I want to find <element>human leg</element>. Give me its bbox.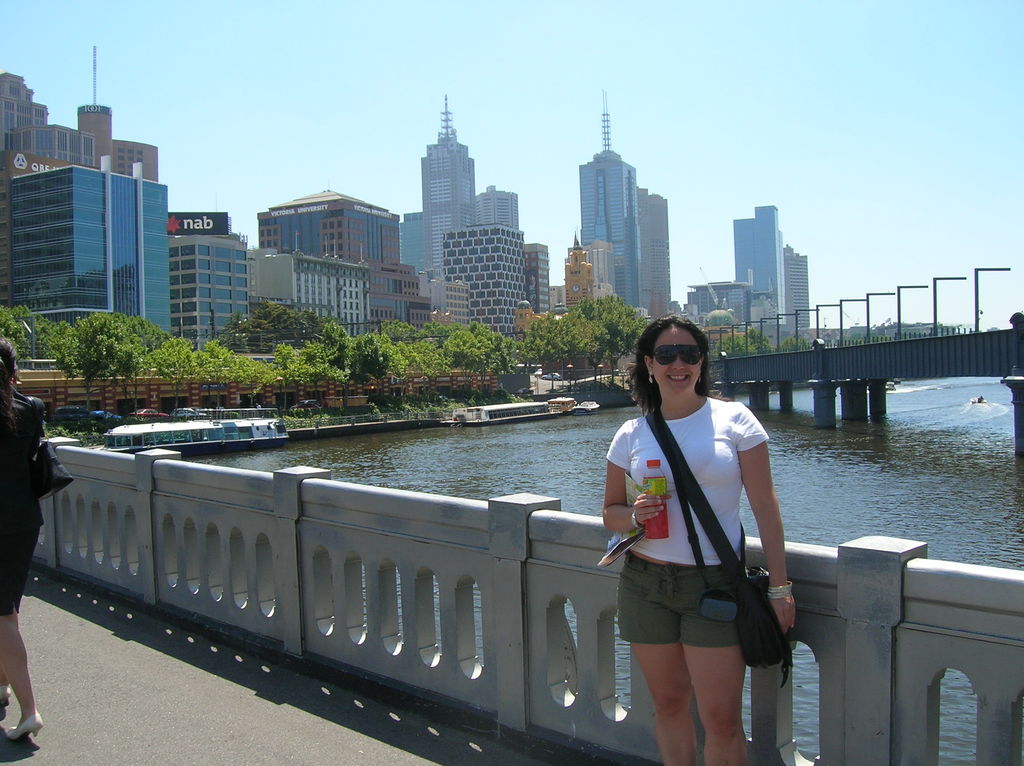
630,564,750,760.
